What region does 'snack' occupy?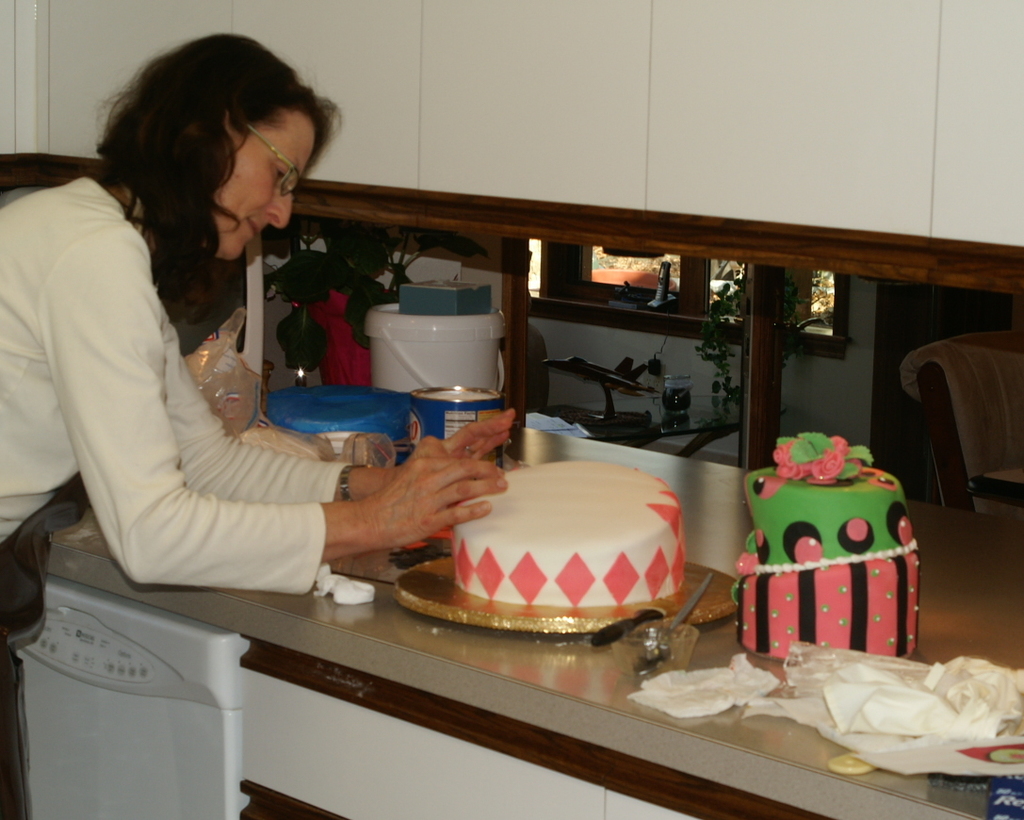
436 455 700 589.
